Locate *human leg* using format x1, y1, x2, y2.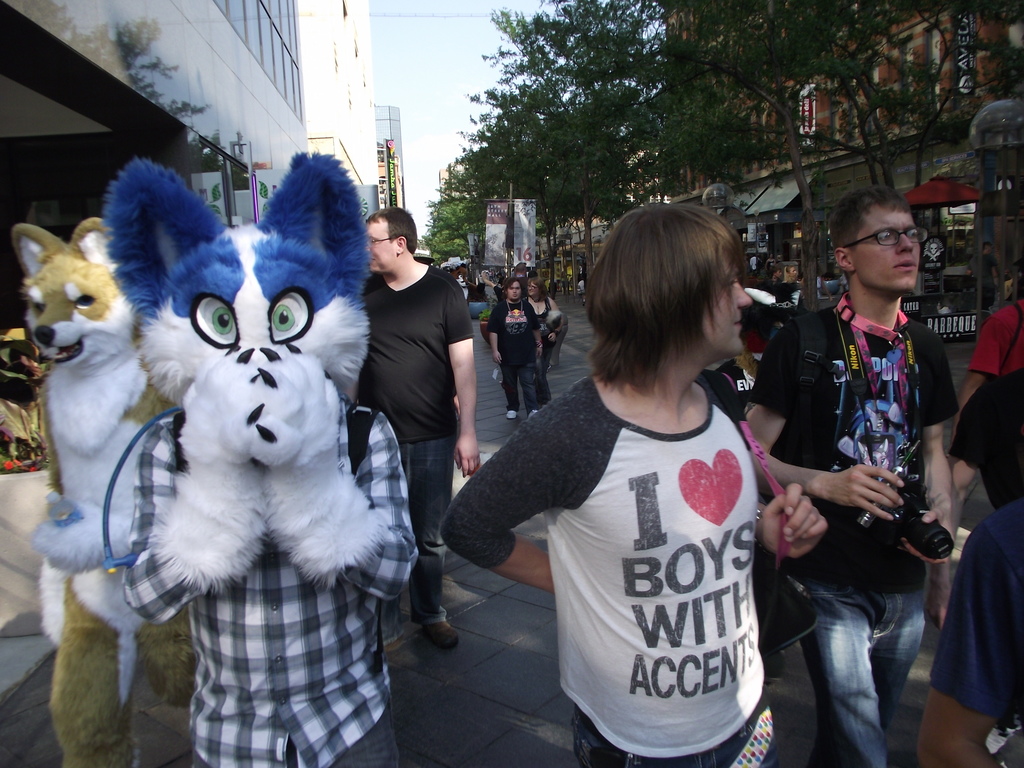
524, 361, 538, 413.
